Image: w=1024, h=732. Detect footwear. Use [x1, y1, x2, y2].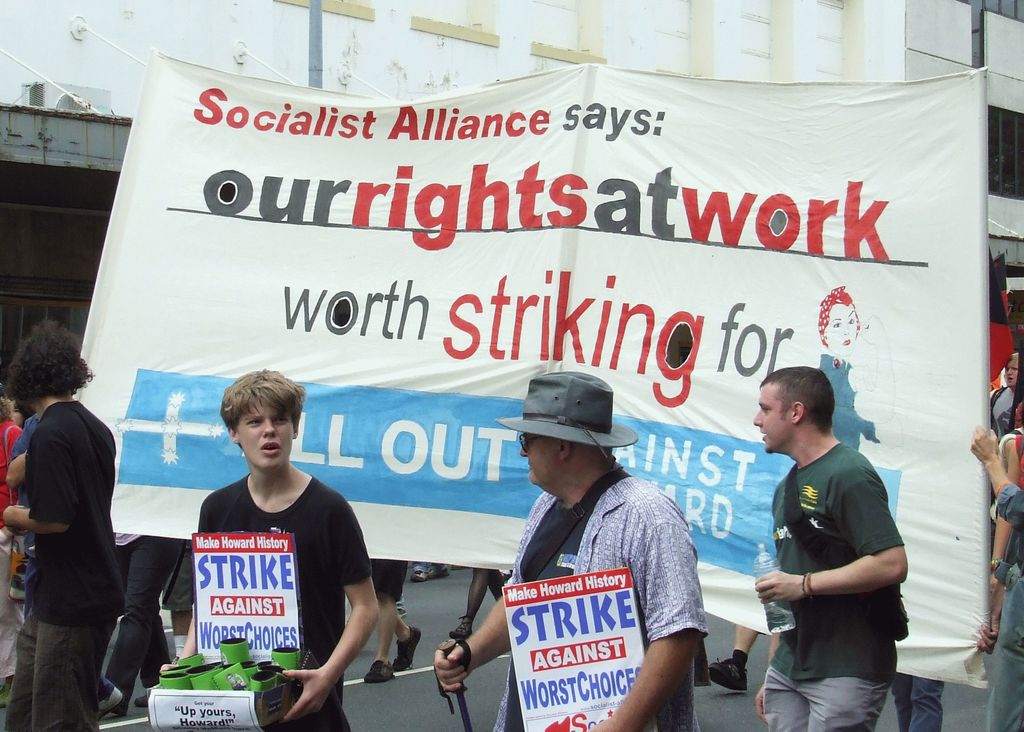
[707, 660, 749, 692].
